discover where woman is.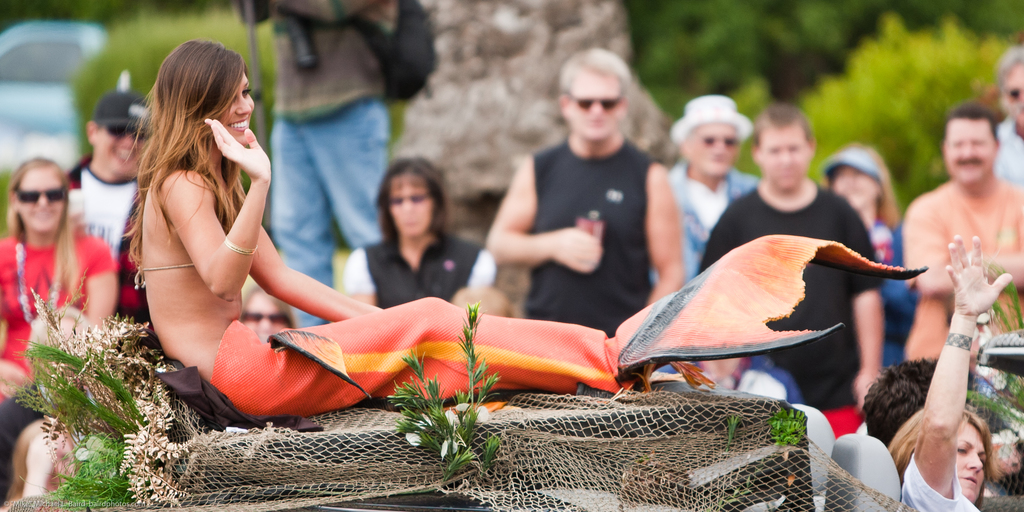
Discovered at [x1=886, y1=235, x2=1013, y2=511].
